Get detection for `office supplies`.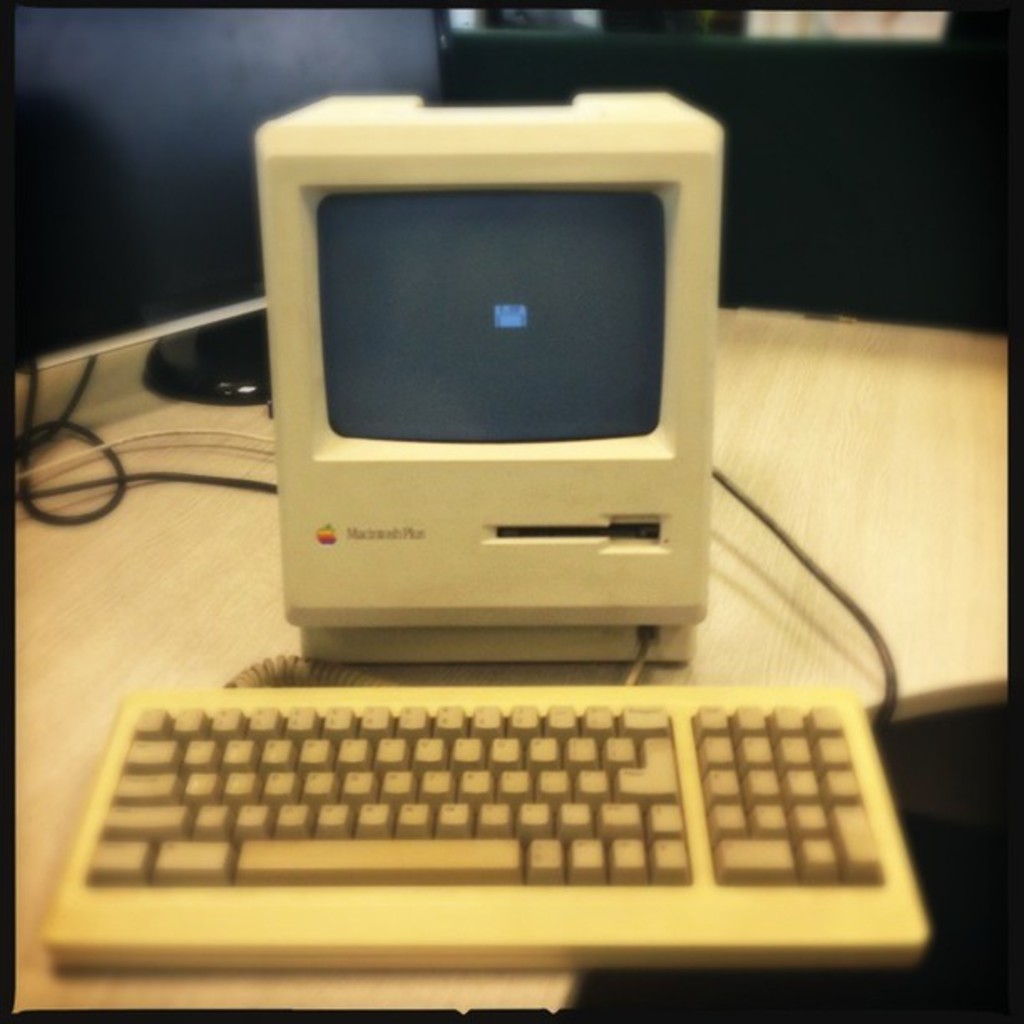
Detection: box=[246, 95, 709, 673].
